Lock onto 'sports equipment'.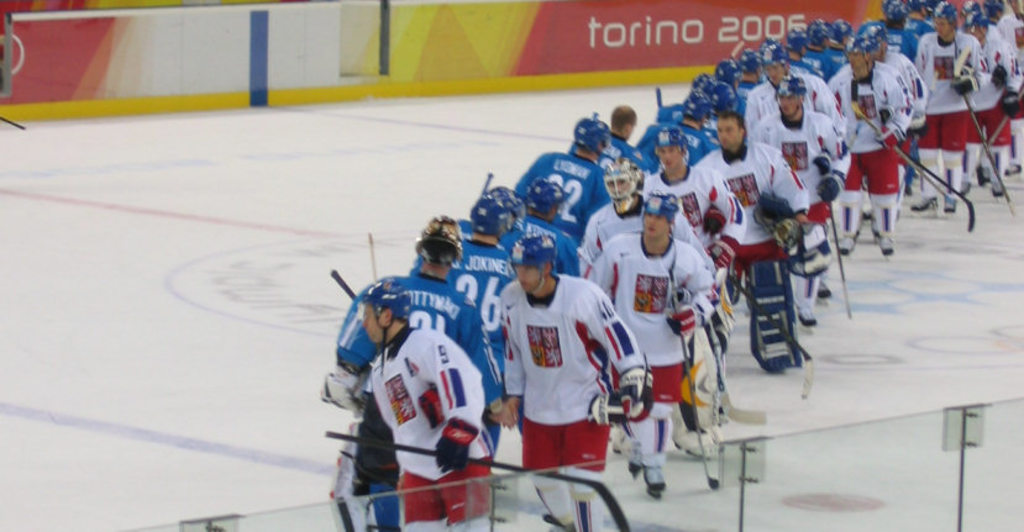
Locked: 788:296:819:333.
